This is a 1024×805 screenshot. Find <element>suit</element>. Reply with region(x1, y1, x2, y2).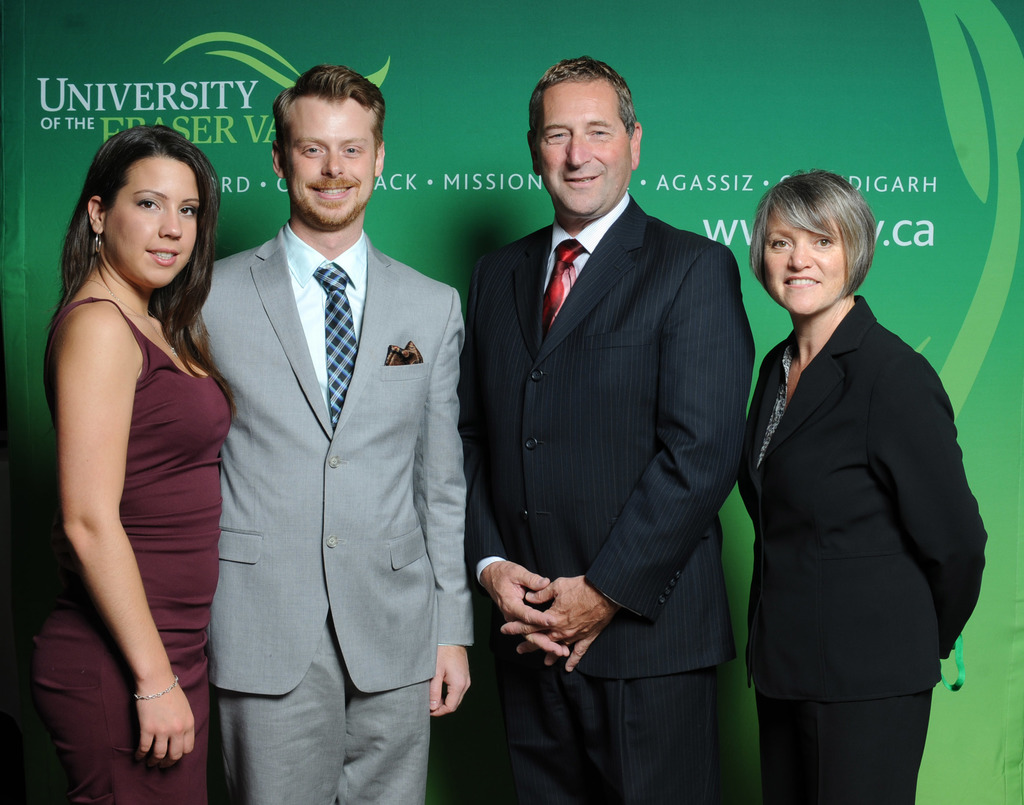
region(733, 287, 989, 804).
